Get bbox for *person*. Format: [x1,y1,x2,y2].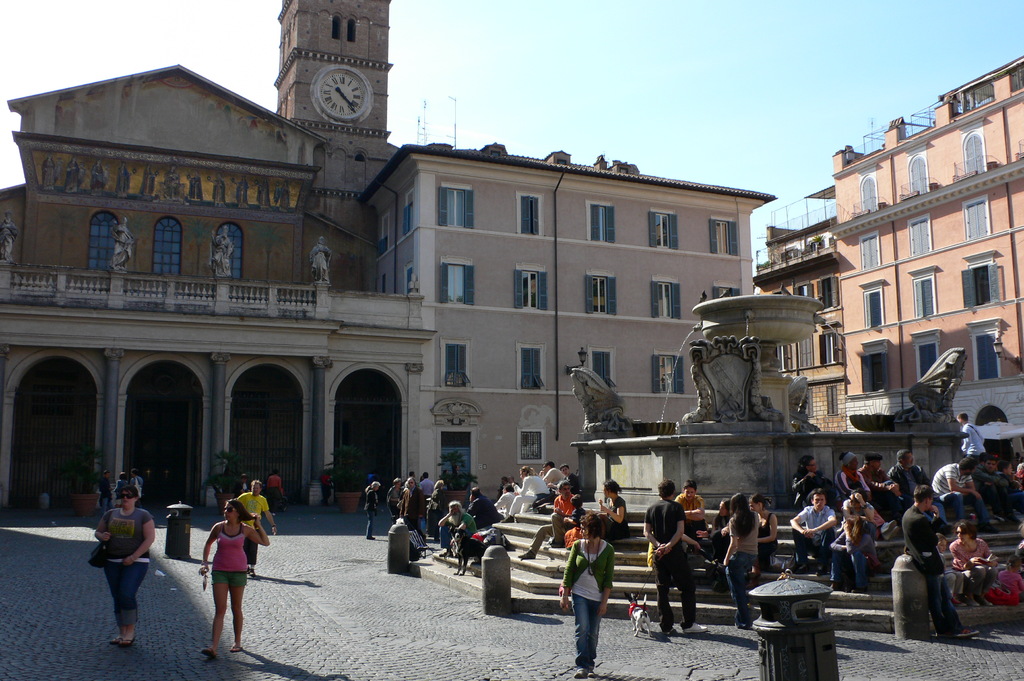
[840,486,877,529].
